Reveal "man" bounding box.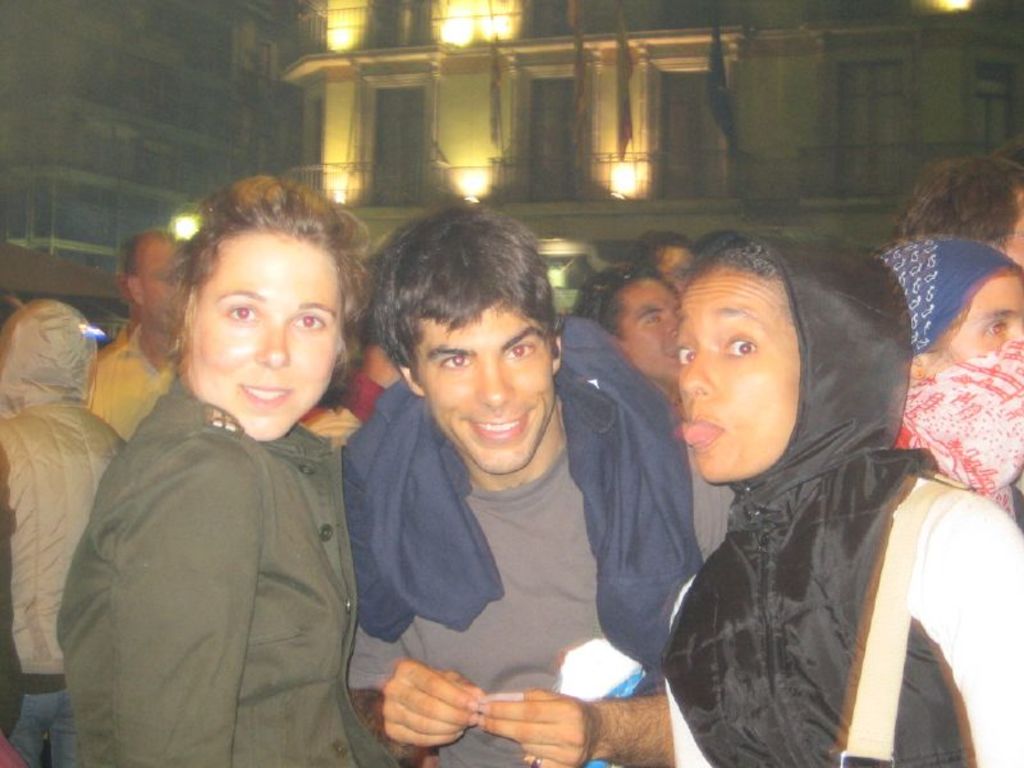
Revealed: rect(312, 204, 713, 767).
